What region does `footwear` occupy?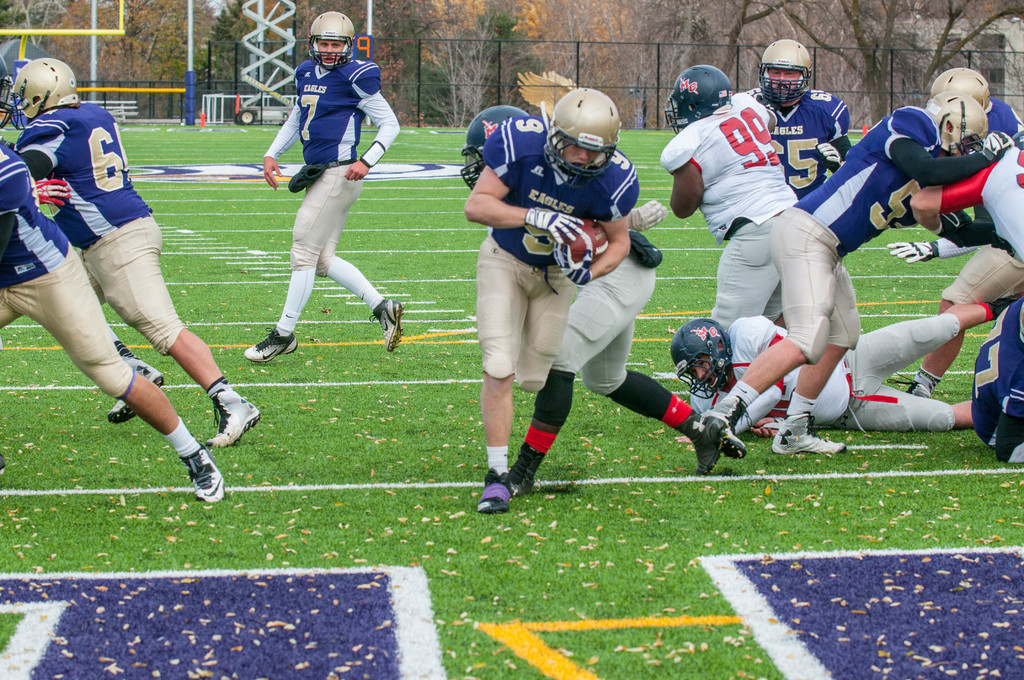
Rect(368, 296, 408, 357).
